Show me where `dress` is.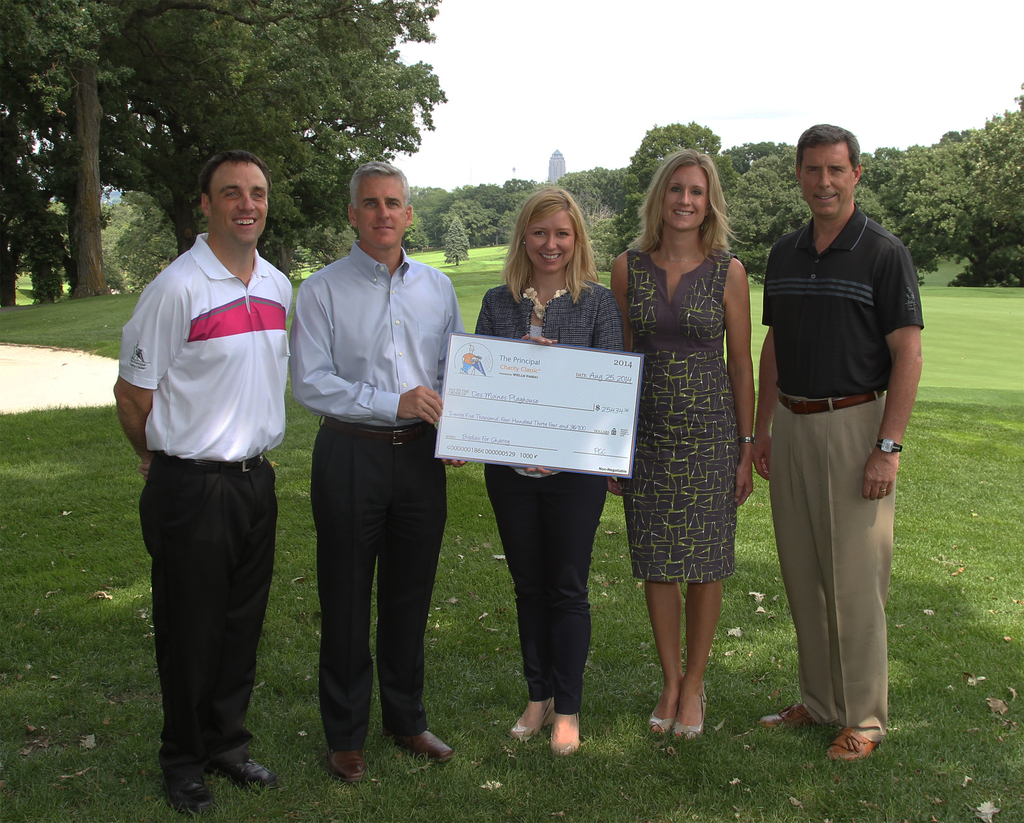
`dress` is at left=463, top=281, right=620, bottom=720.
